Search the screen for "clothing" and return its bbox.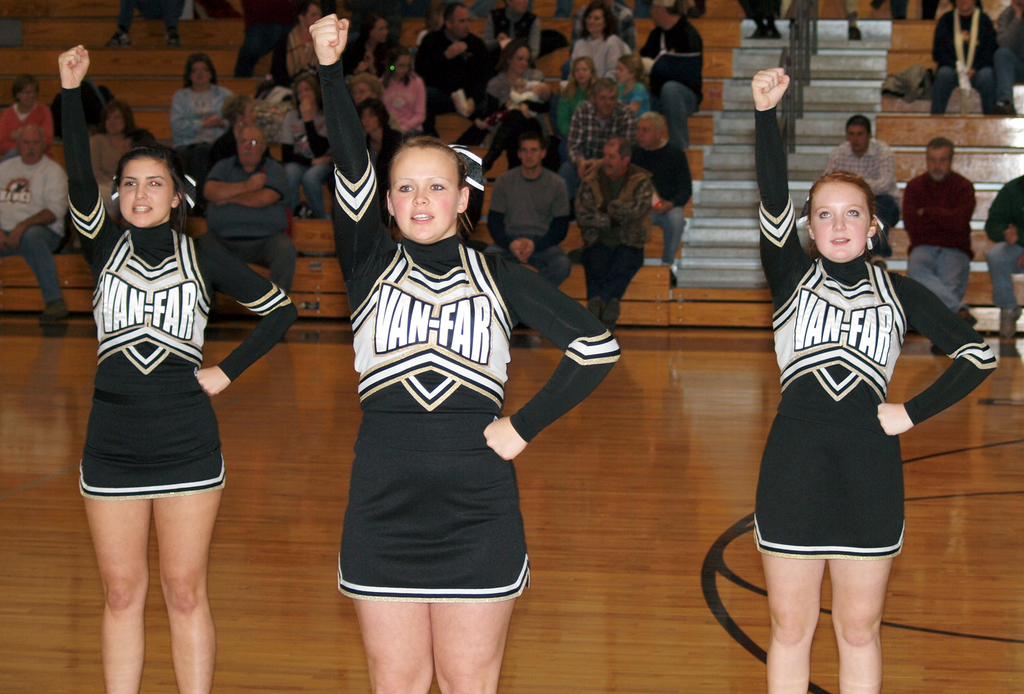
Found: BBox(484, 165, 572, 288).
